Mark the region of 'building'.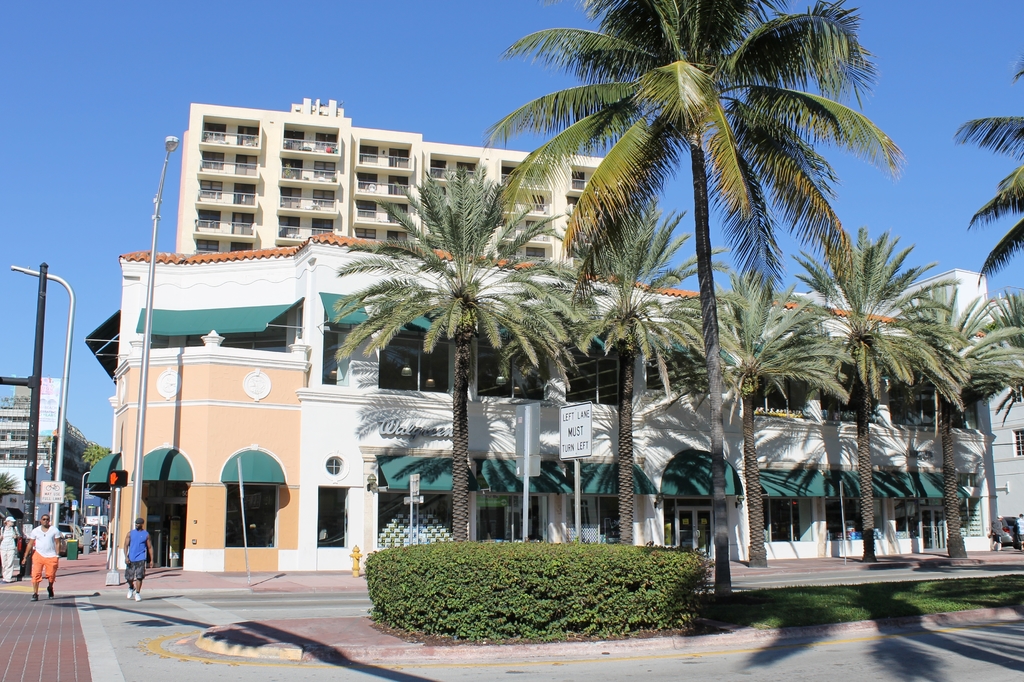
Region: x1=177 y1=92 x2=634 y2=263.
